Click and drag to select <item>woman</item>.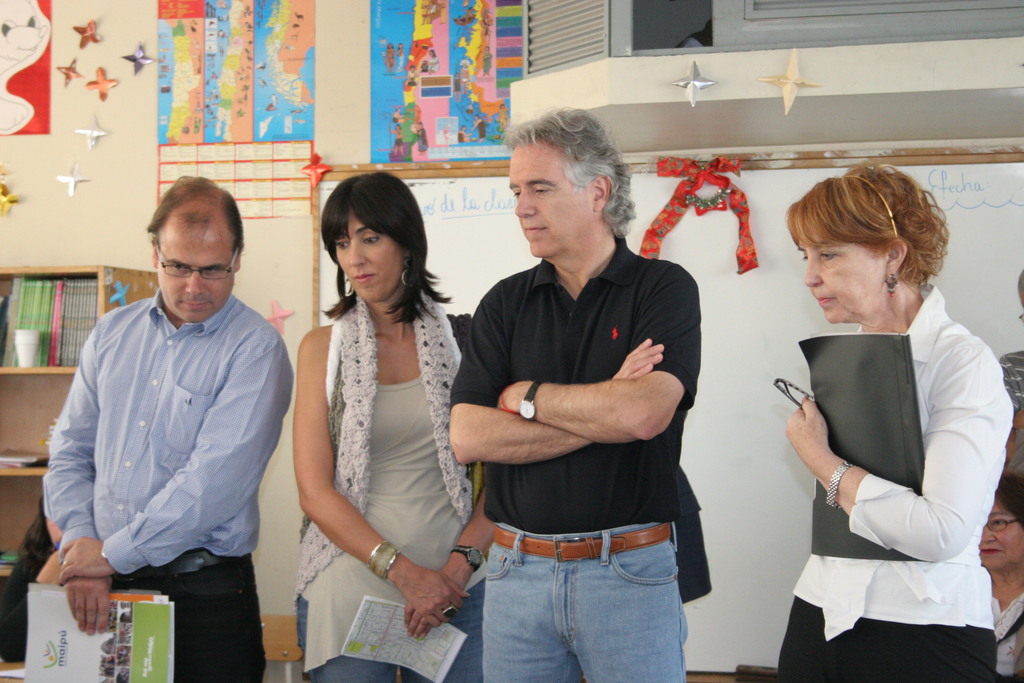
Selection: {"left": 283, "top": 159, "right": 482, "bottom": 667}.
